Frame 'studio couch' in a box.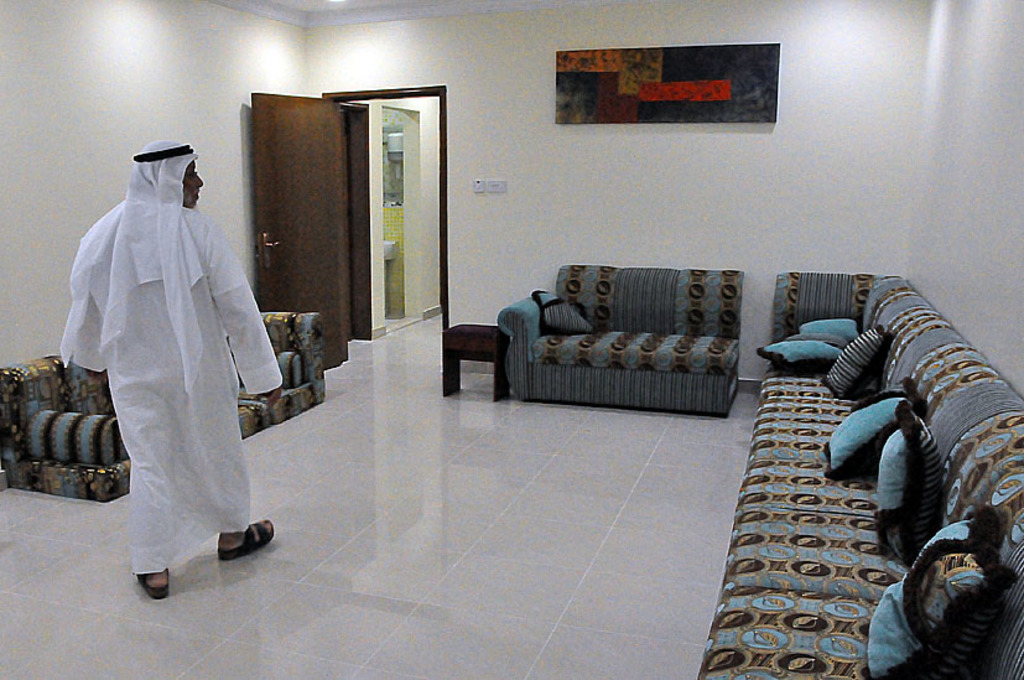
490,261,748,425.
